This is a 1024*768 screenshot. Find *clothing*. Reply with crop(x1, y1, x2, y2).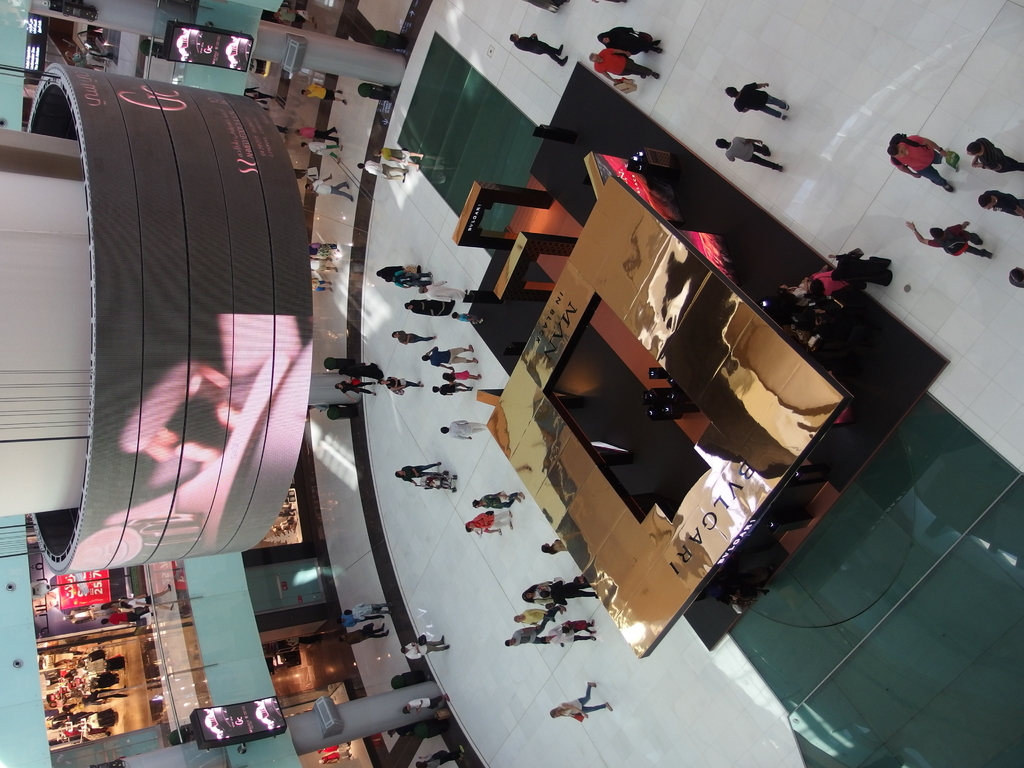
crop(438, 384, 467, 393).
